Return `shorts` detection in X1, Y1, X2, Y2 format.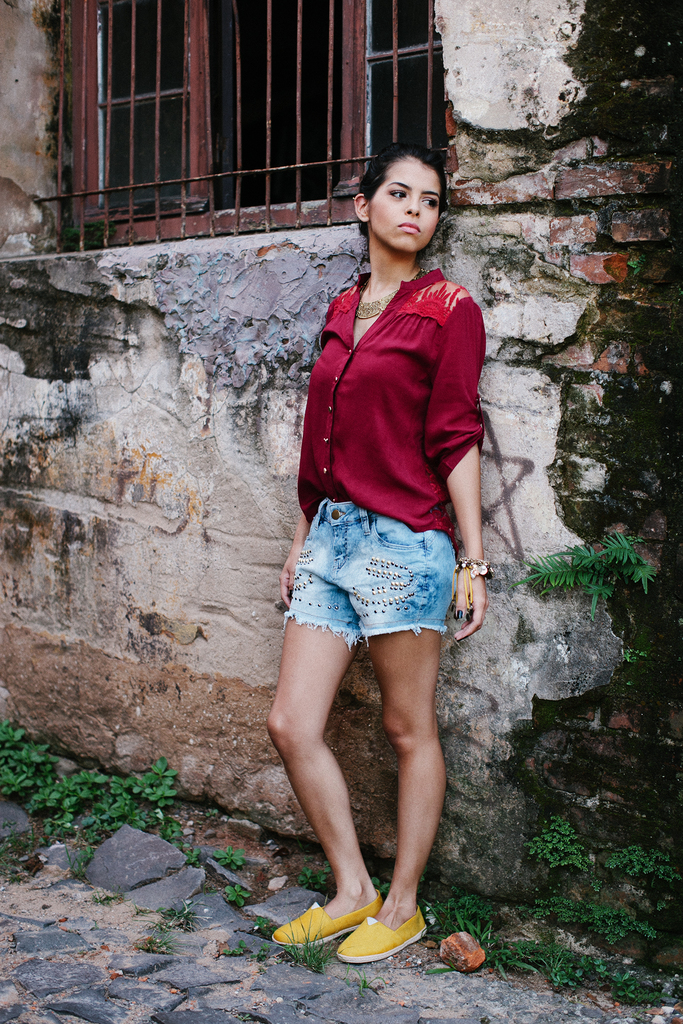
259, 558, 486, 650.
